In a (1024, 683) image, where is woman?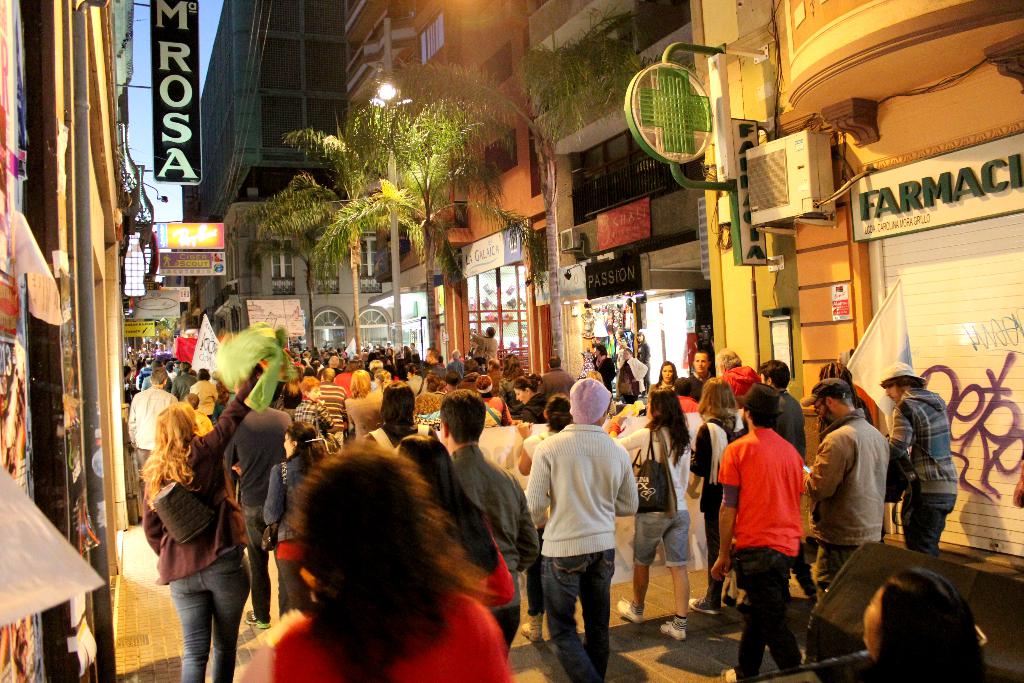
region(509, 375, 550, 421).
